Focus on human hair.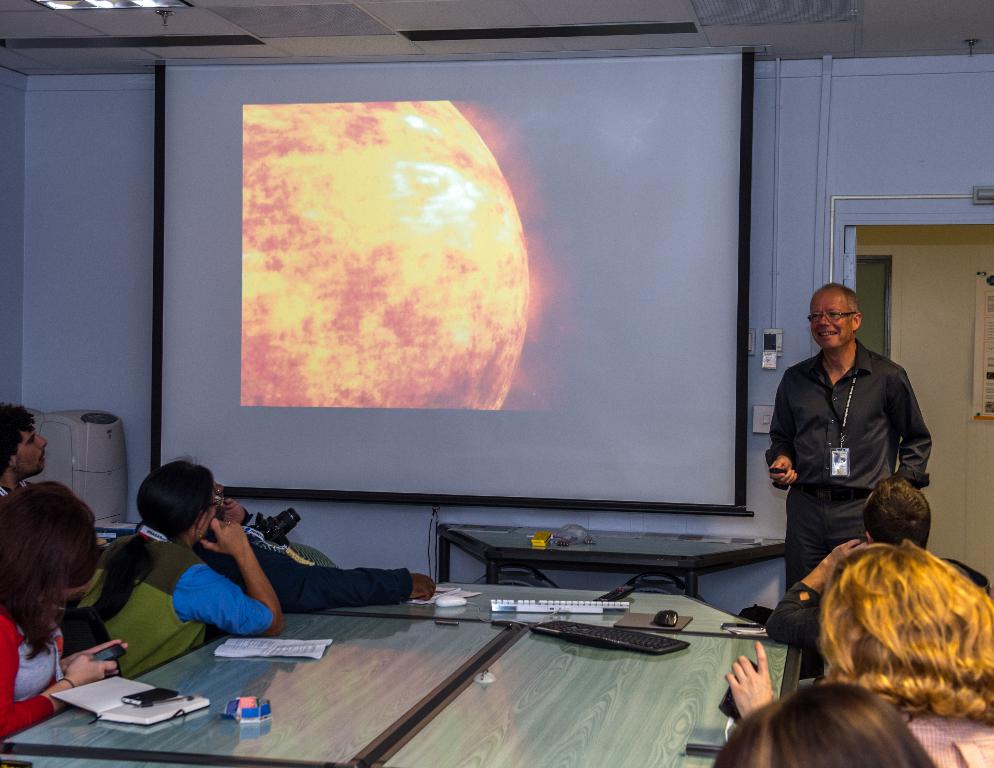
Focused at x1=860, y1=473, x2=932, y2=549.
